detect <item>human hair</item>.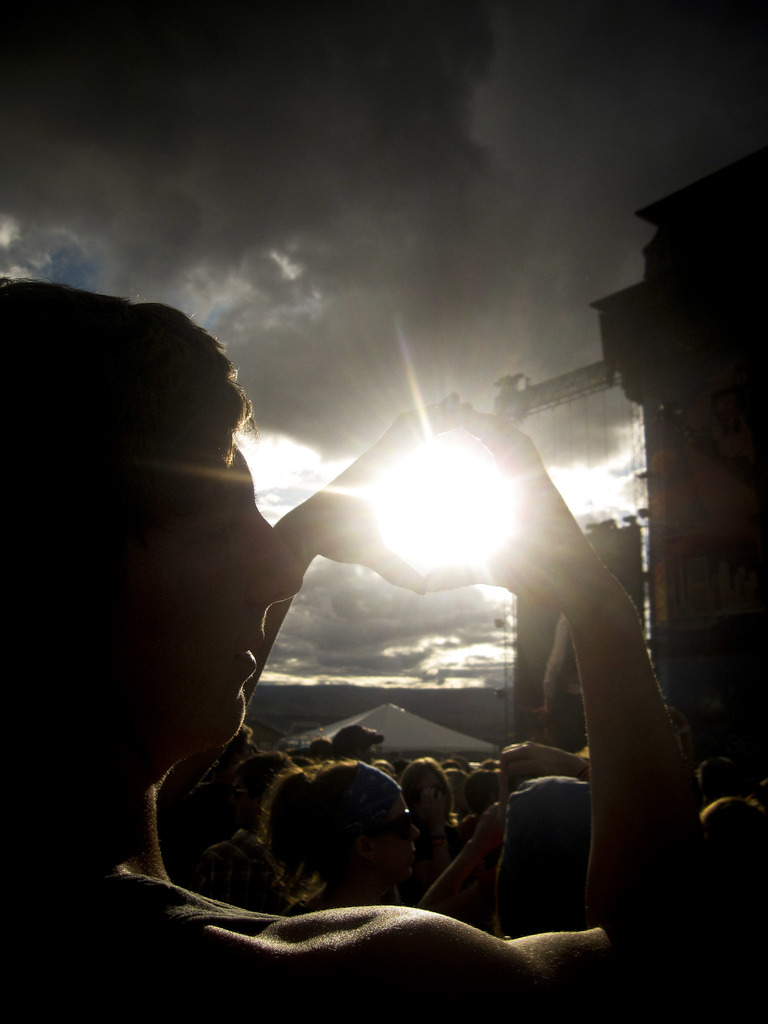
Detected at <box>400,755,460,829</box>.
